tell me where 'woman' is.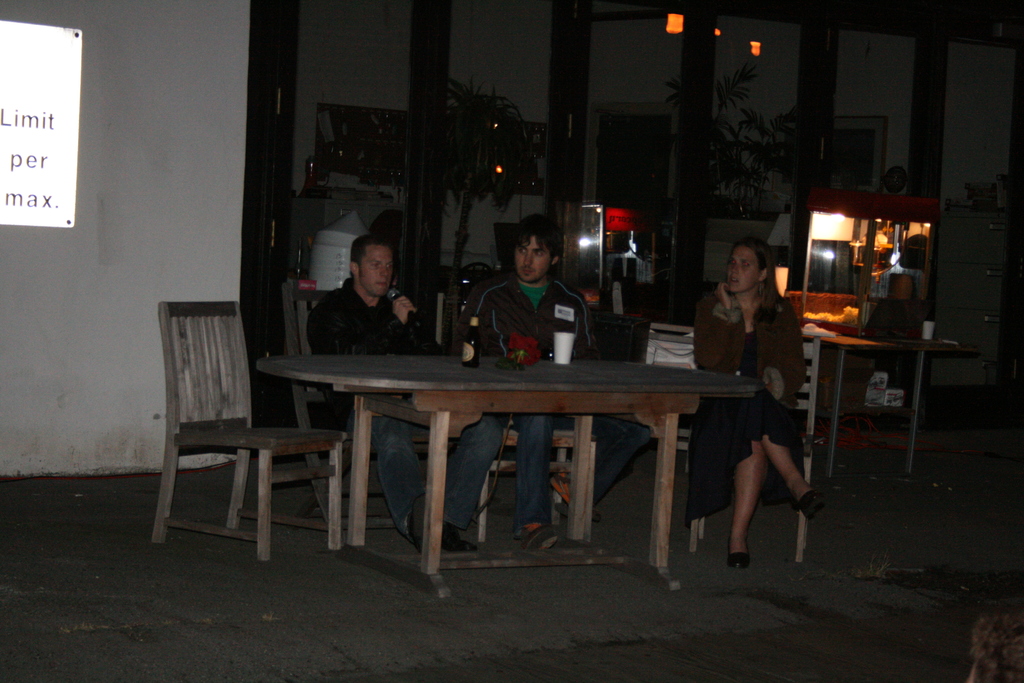
'woman' is at detection(703, 233, 822, 566).
